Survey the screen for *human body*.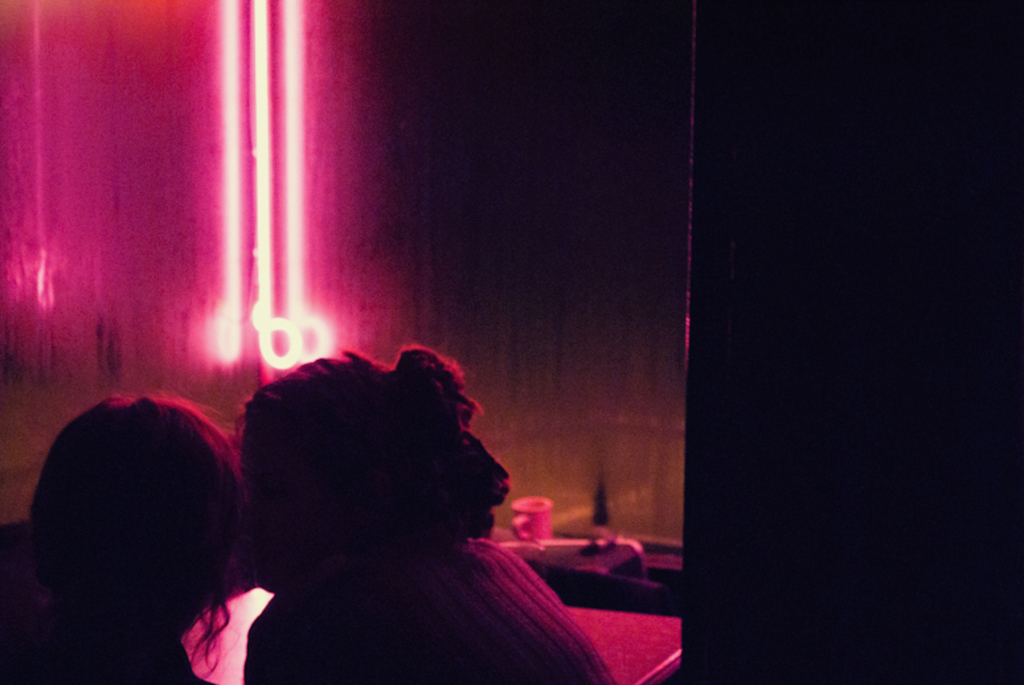
Survey found: 246, 352, 615, 684.
